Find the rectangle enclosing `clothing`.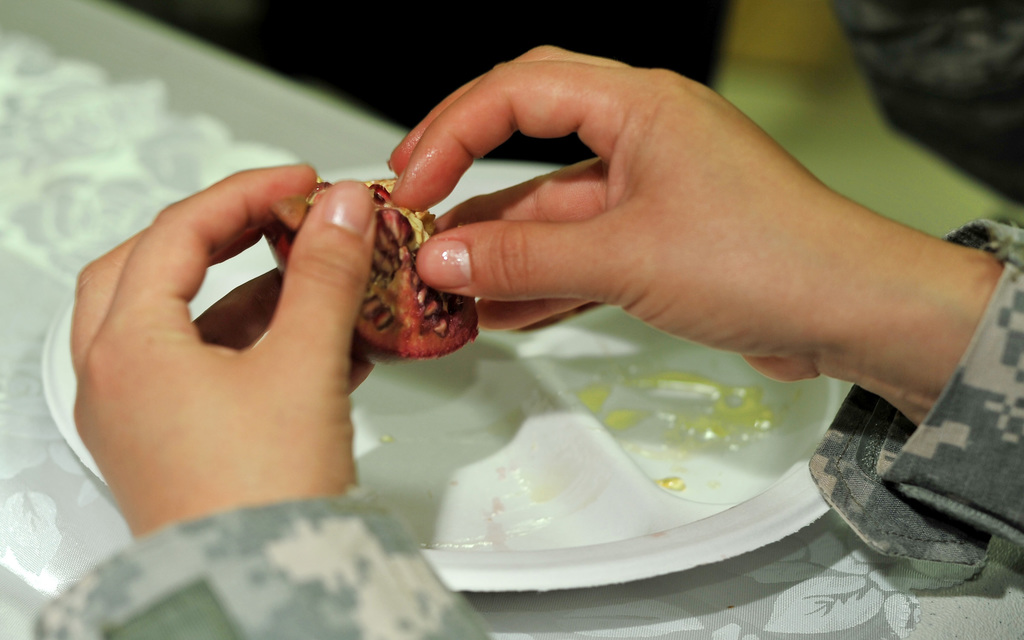
Rect(36, 217, 1023, 639).
